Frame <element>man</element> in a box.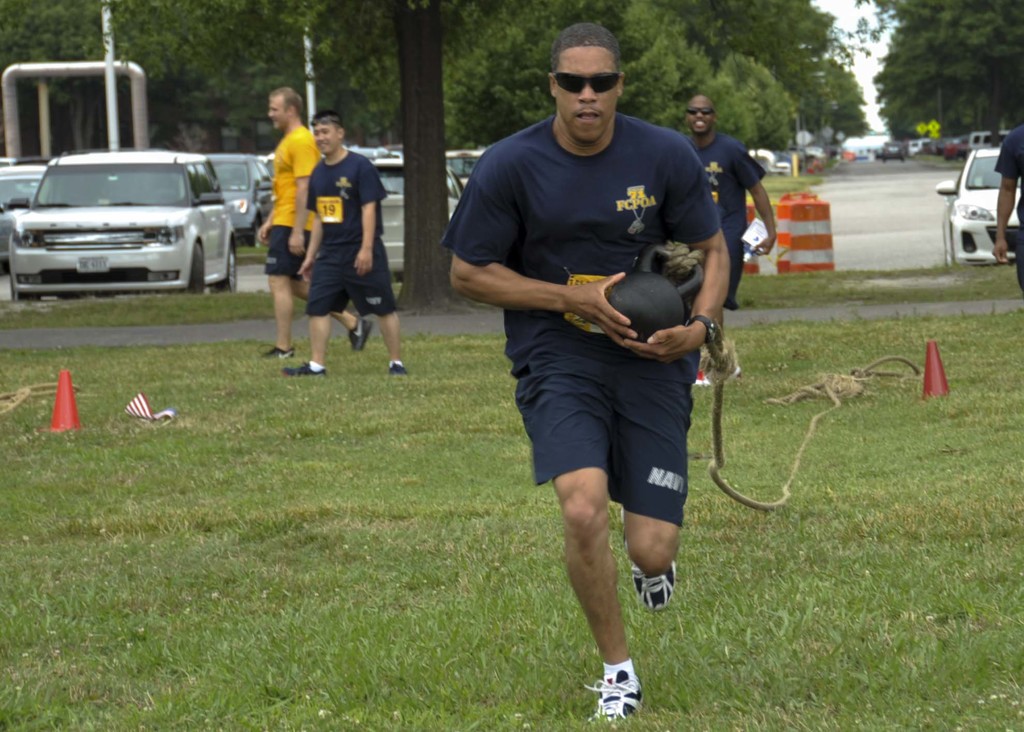
{"left": 688, "top": 93, "right": 777, "bottom": 311}.
